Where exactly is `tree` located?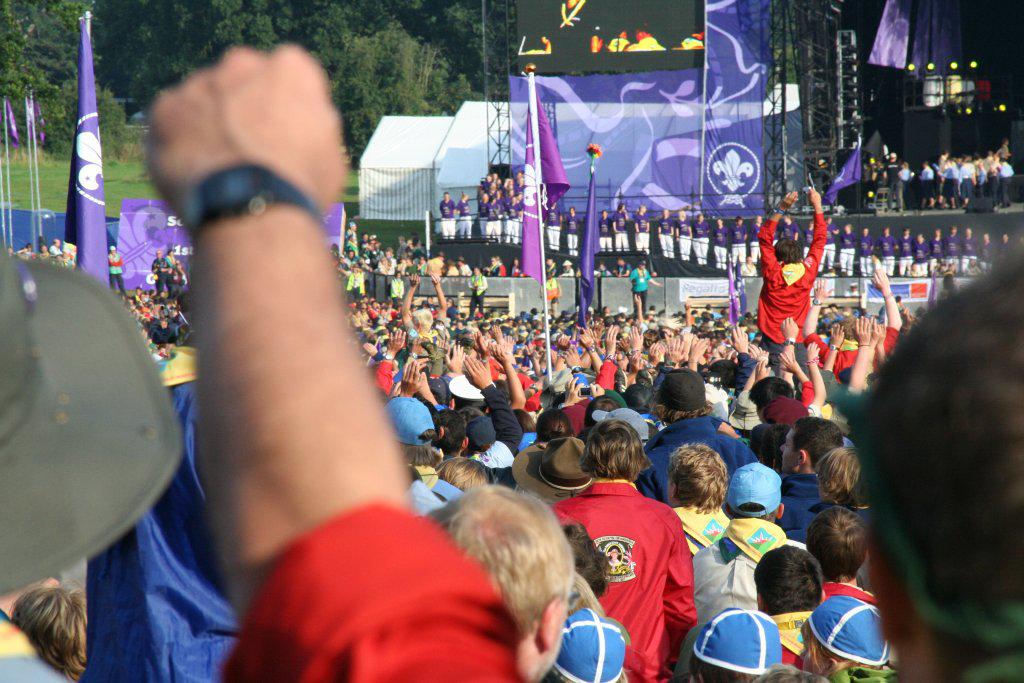
Its bounding box is 185 9 295 68.
